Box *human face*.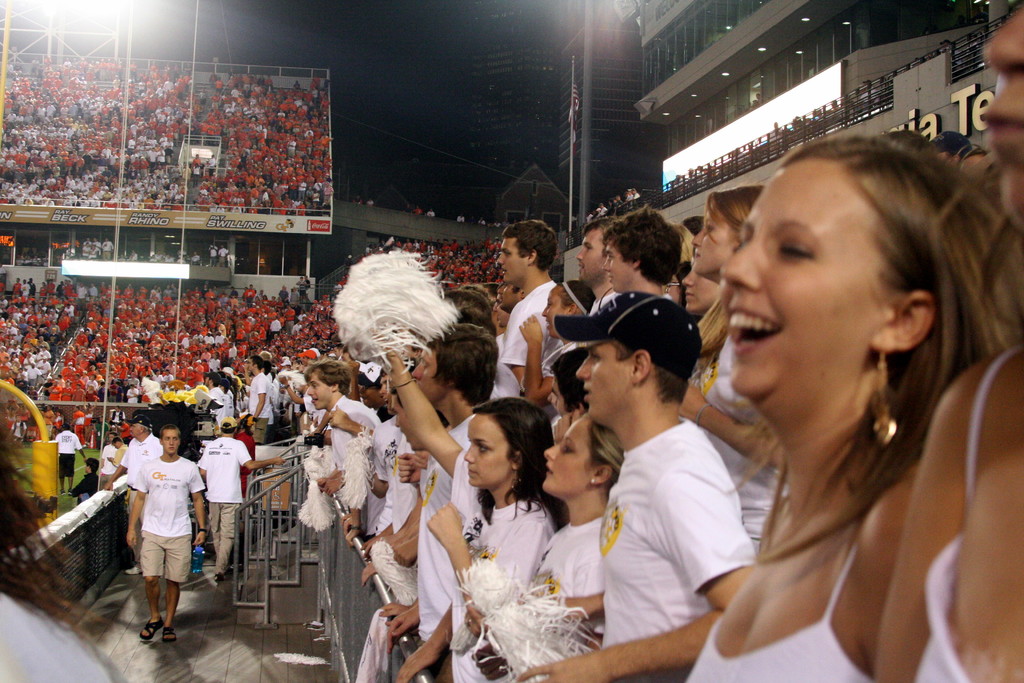
pyautogui.locateOnScreen(691, 199, 738, 281).
